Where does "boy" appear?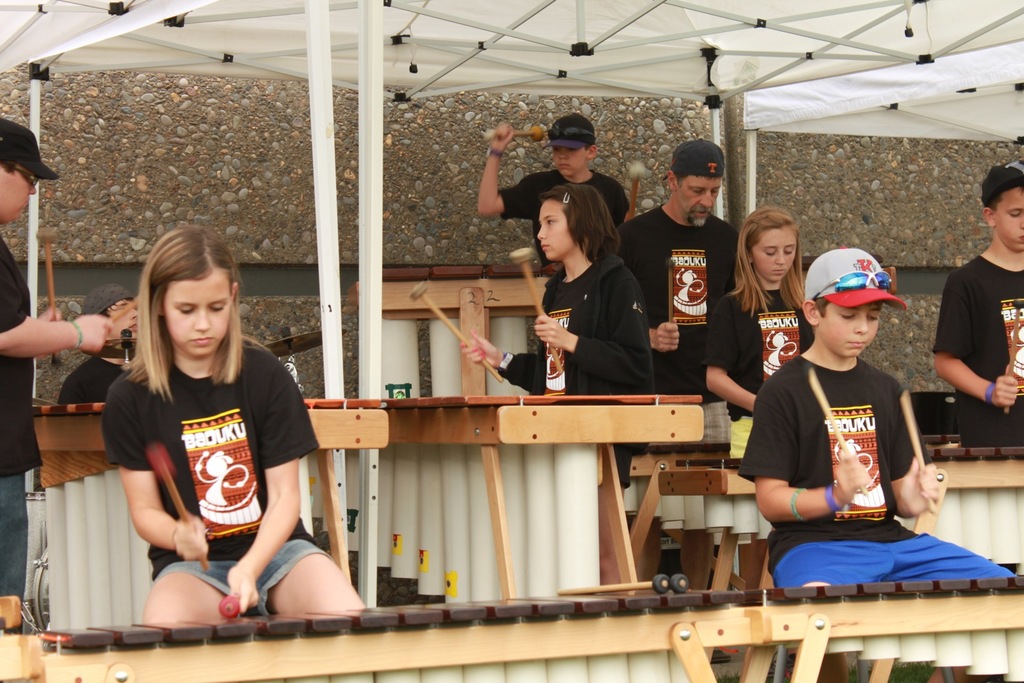
Appears at BBox(737, 241, 1017, 682).
